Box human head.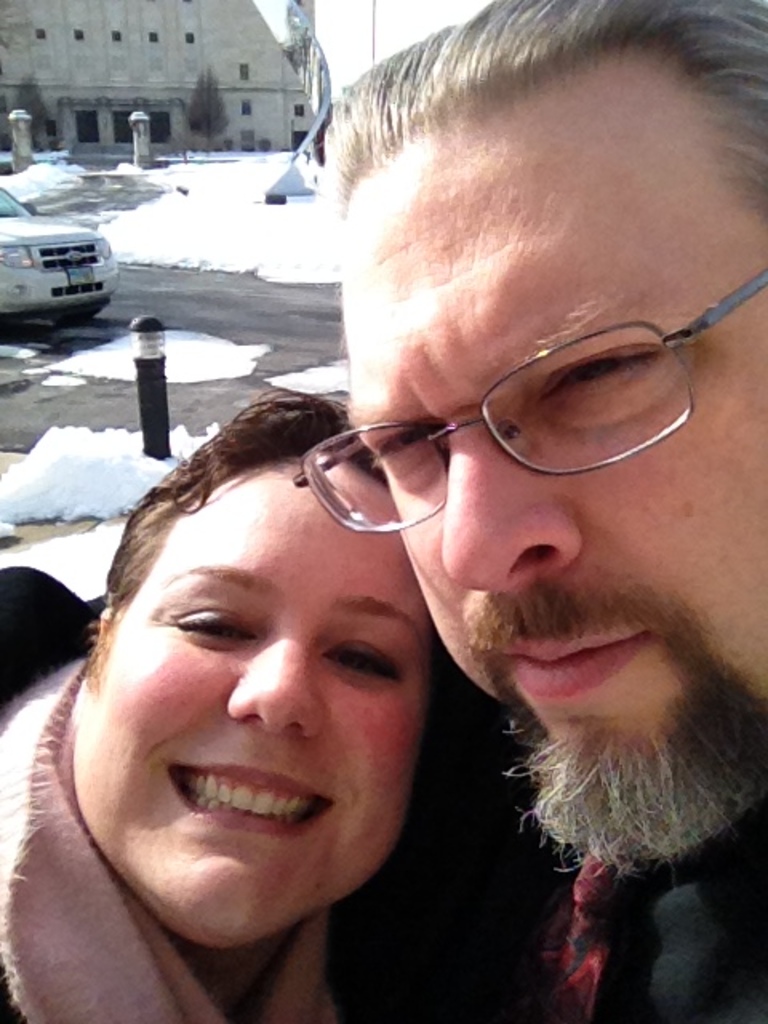
bbox(307, 0, 766, 874).
